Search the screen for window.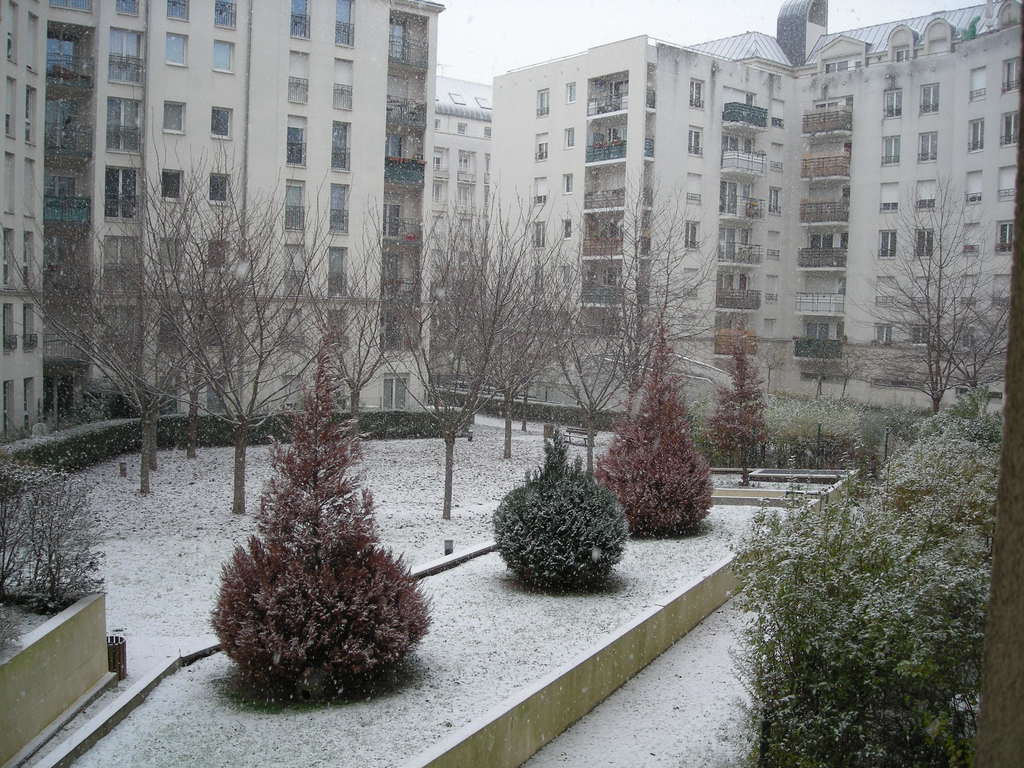
Found at (x1=25, y1=90, x2=35, y2=150).
